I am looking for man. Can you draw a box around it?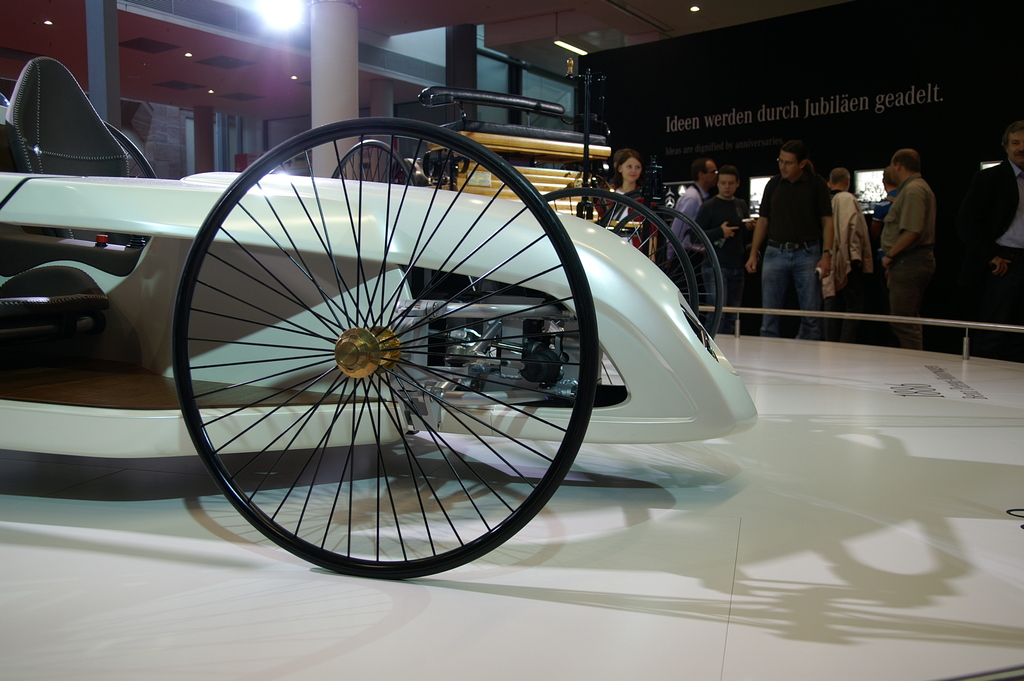
Sure, the bounding box is 957:120:1023:363.
